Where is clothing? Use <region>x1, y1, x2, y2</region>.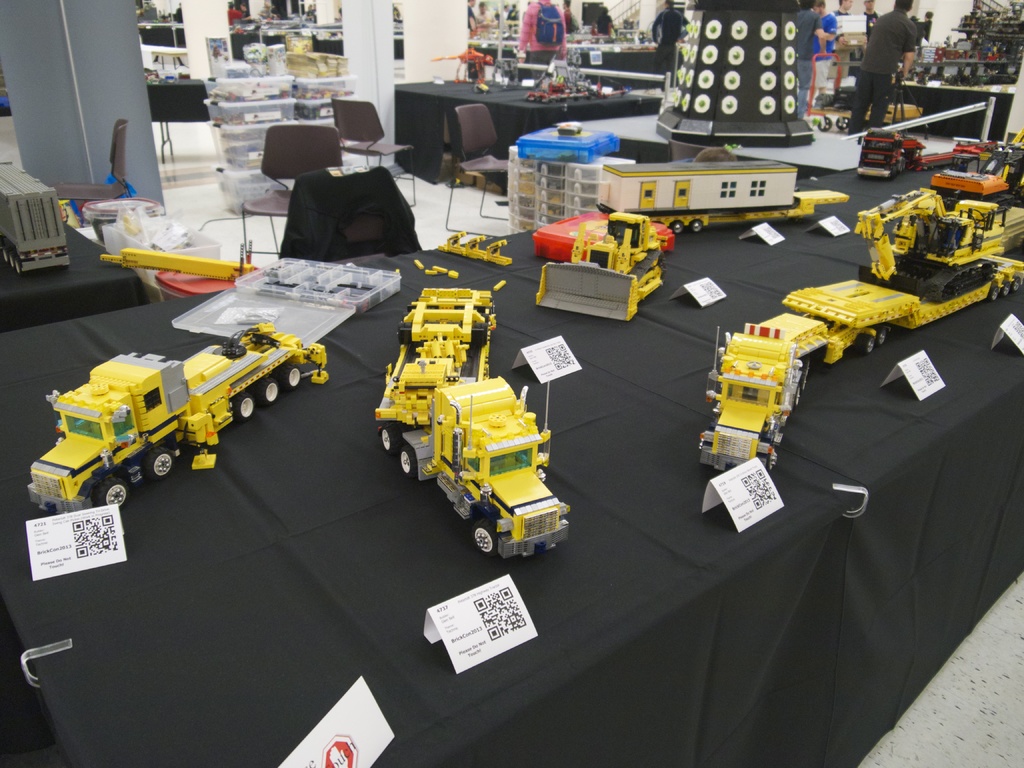
<region>847, 6, 916, 133</region>.
